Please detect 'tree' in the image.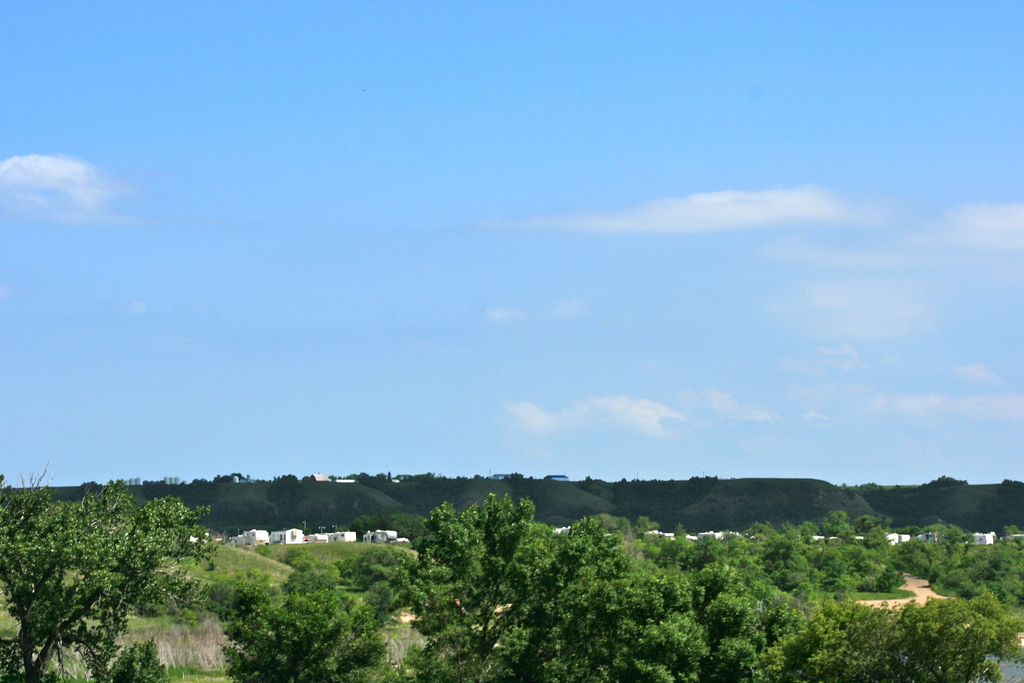
<box>1,464,210,679</box>.
